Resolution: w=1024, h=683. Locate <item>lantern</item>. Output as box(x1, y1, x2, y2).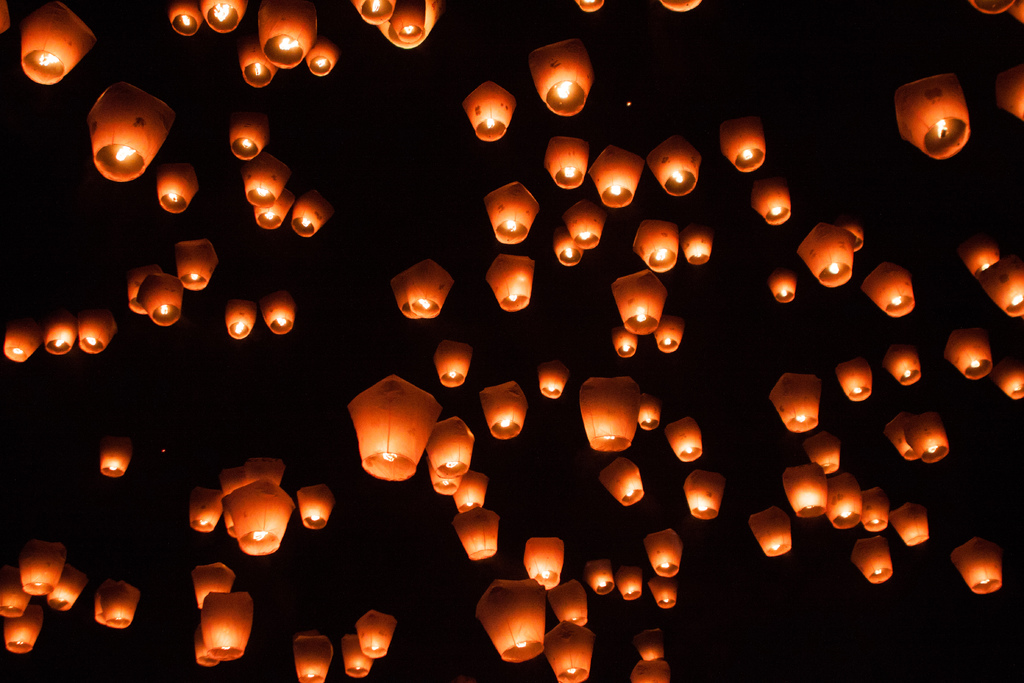
box(488, 255, 534, 309).
